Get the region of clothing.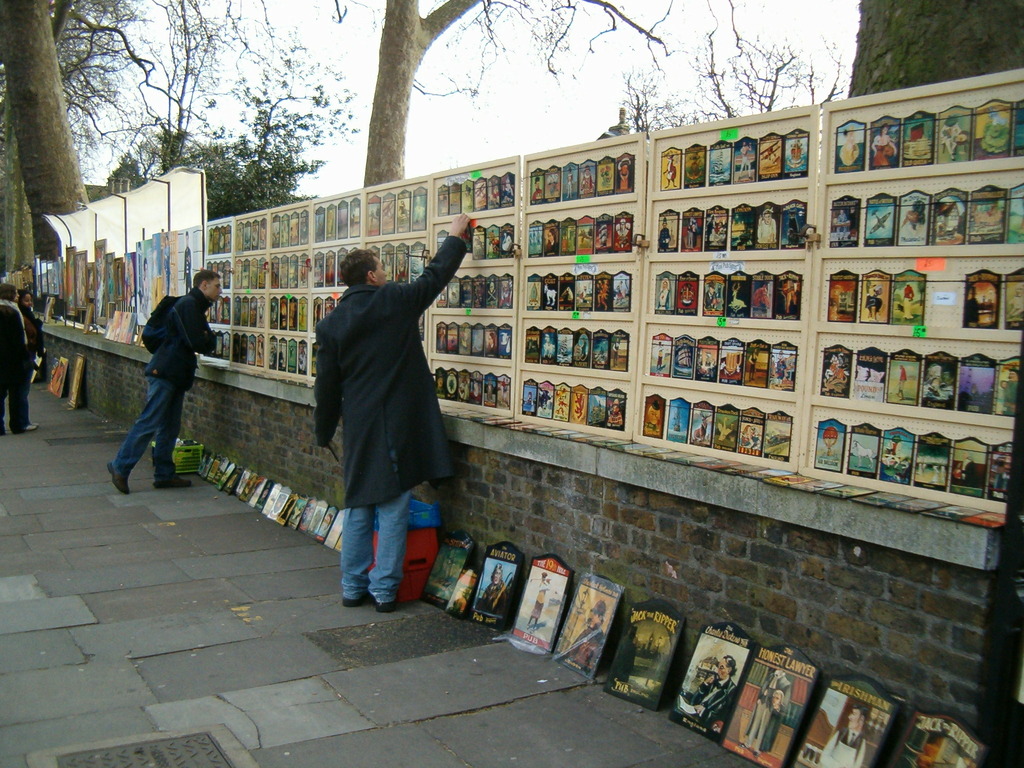
pyautogui.locateOnScreen(311, 232, 466, 606).
